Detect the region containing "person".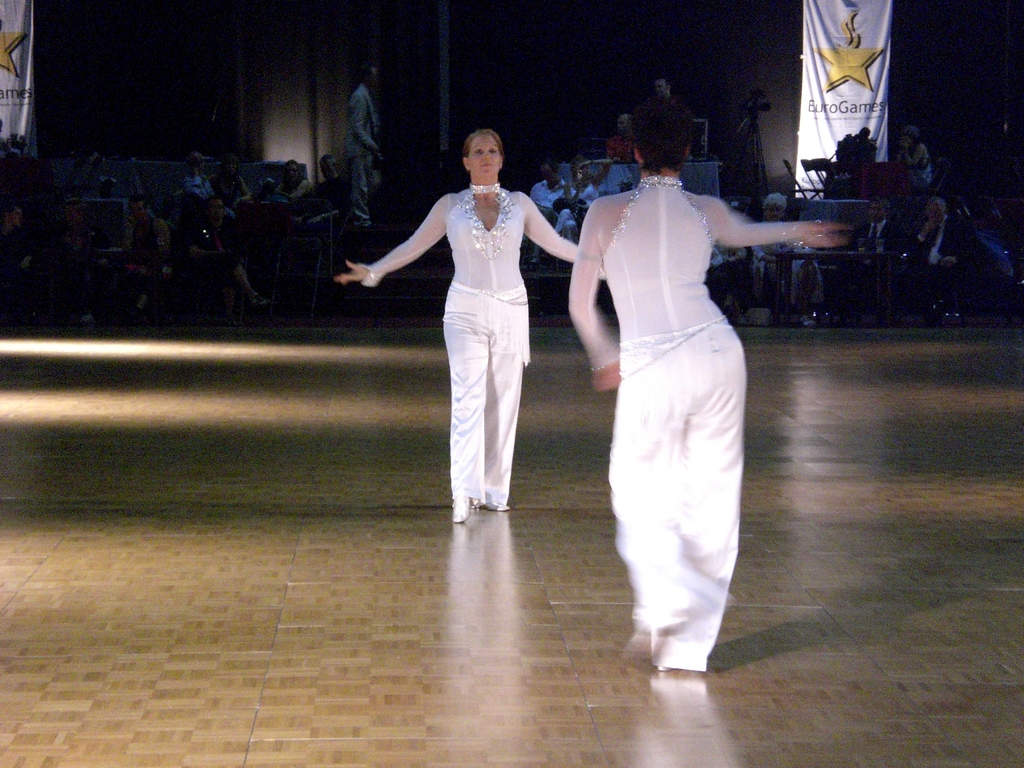
detection(566, 104, 799, 702).
